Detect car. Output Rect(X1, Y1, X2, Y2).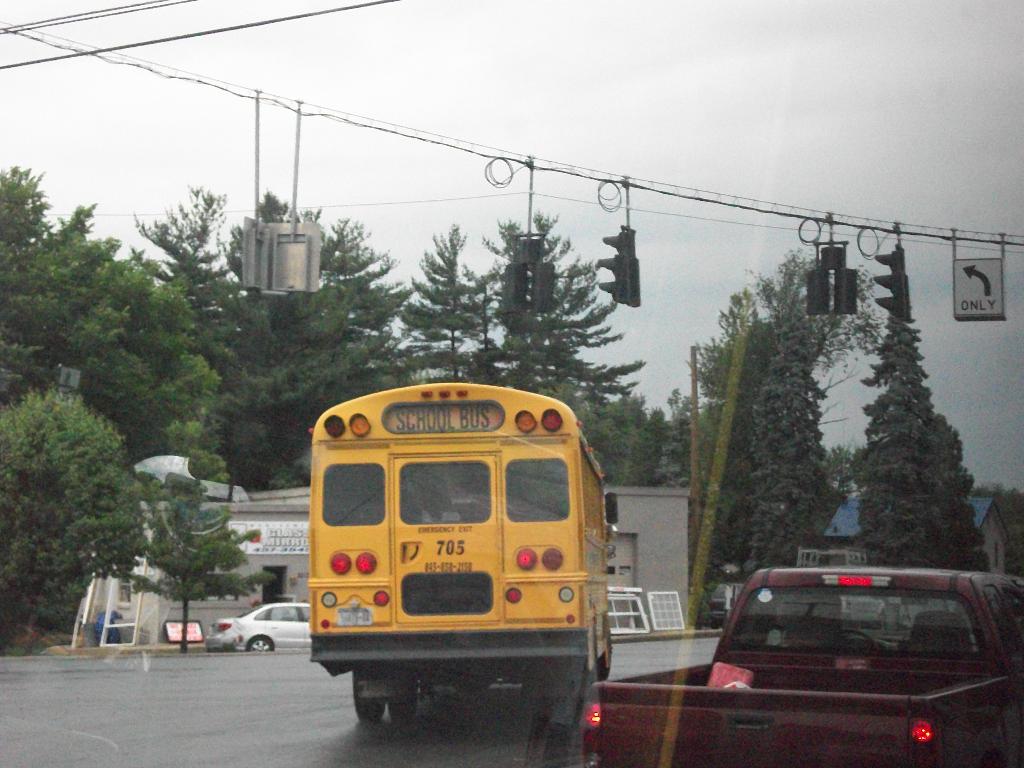
Rect(225, 595, 311, 651).
